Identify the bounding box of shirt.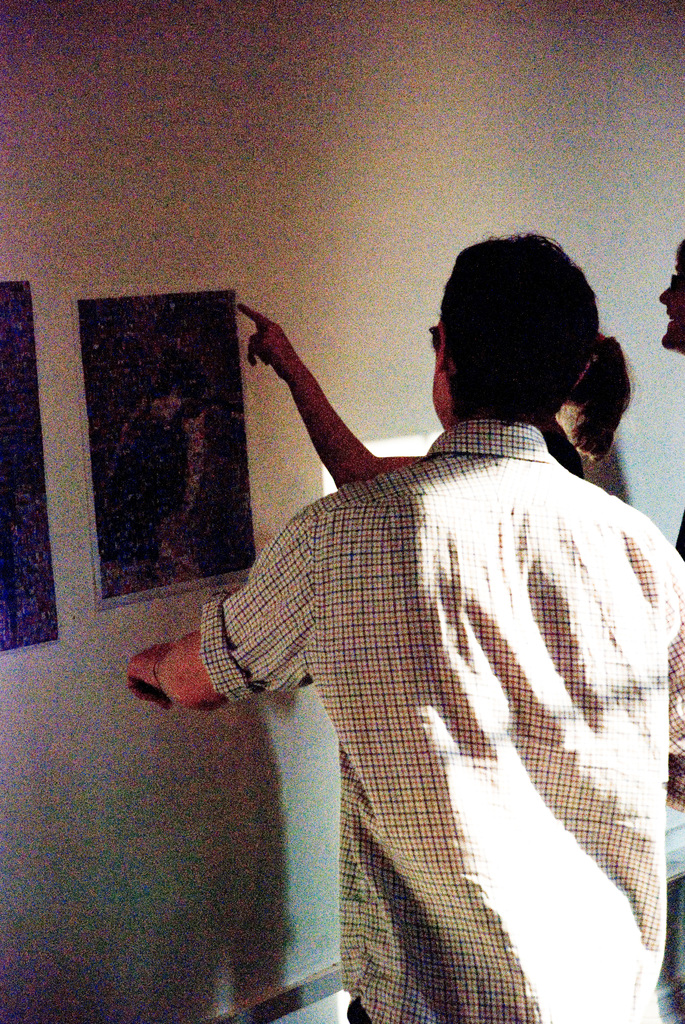
205,419,684,1023.
